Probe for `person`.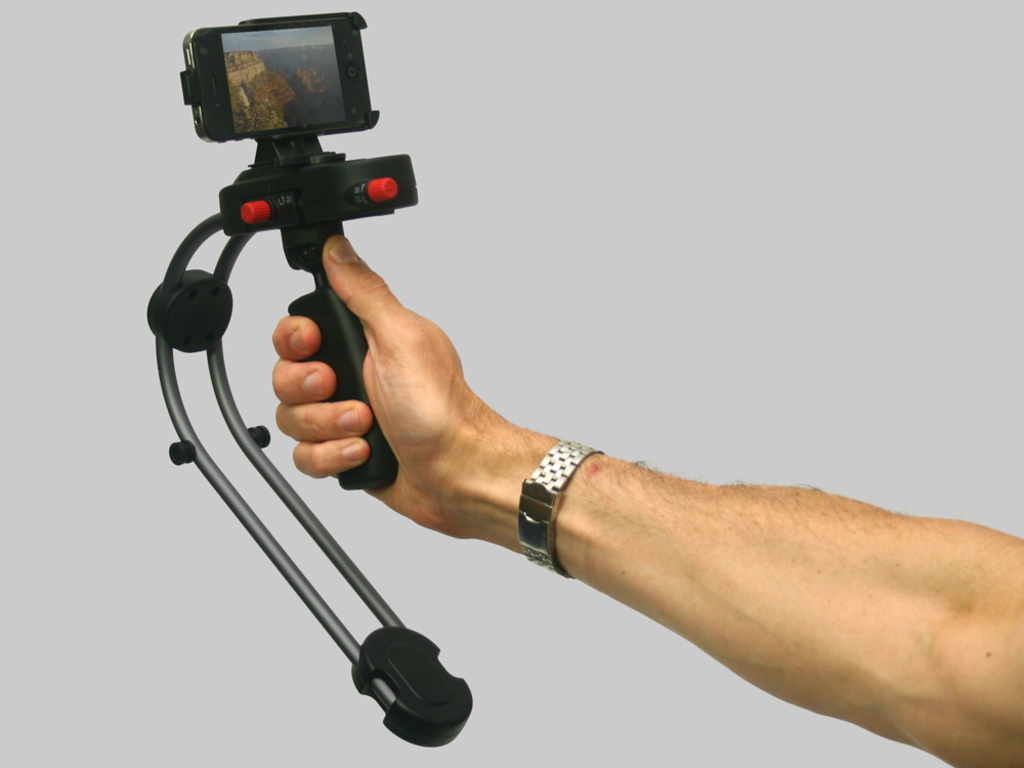
Probe result: x1=267, y1=225, x2=1023, y2=767.
